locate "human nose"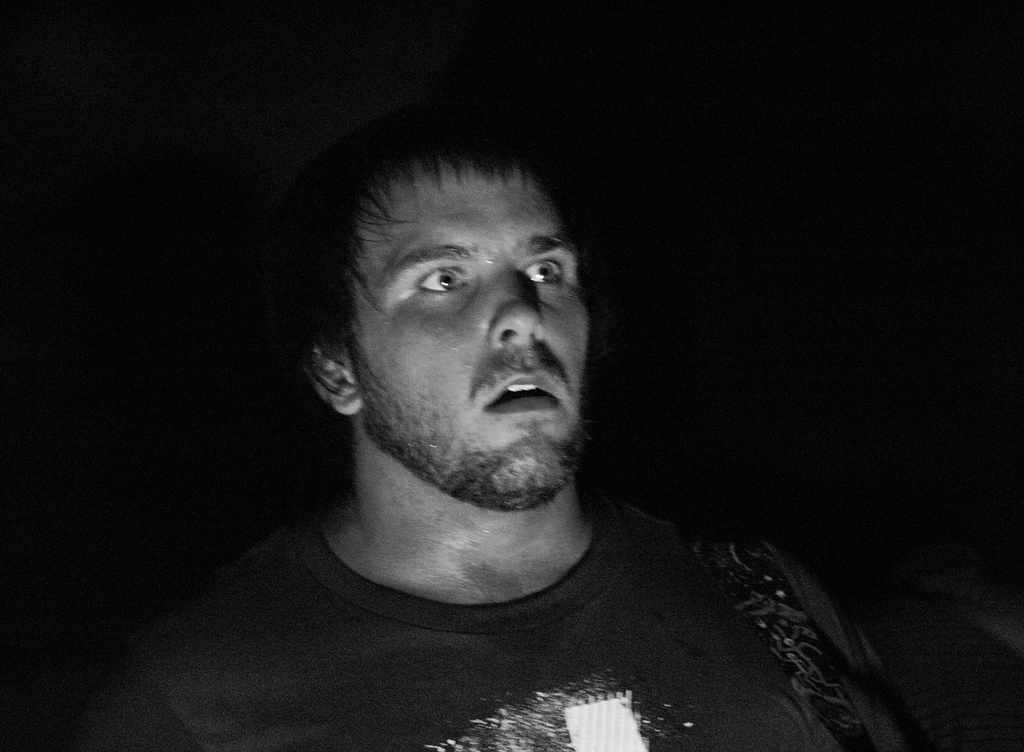
(x1=493, y1=274, x2=548, y2=345)
